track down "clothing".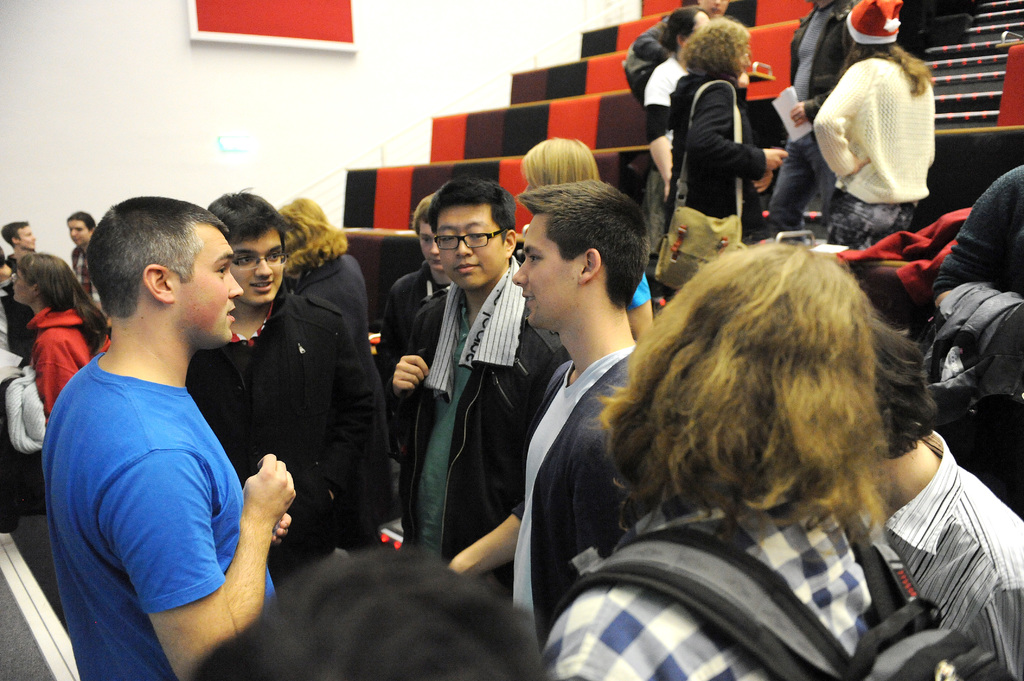
Tracked to bbox=(0, 276, 36, 488).
